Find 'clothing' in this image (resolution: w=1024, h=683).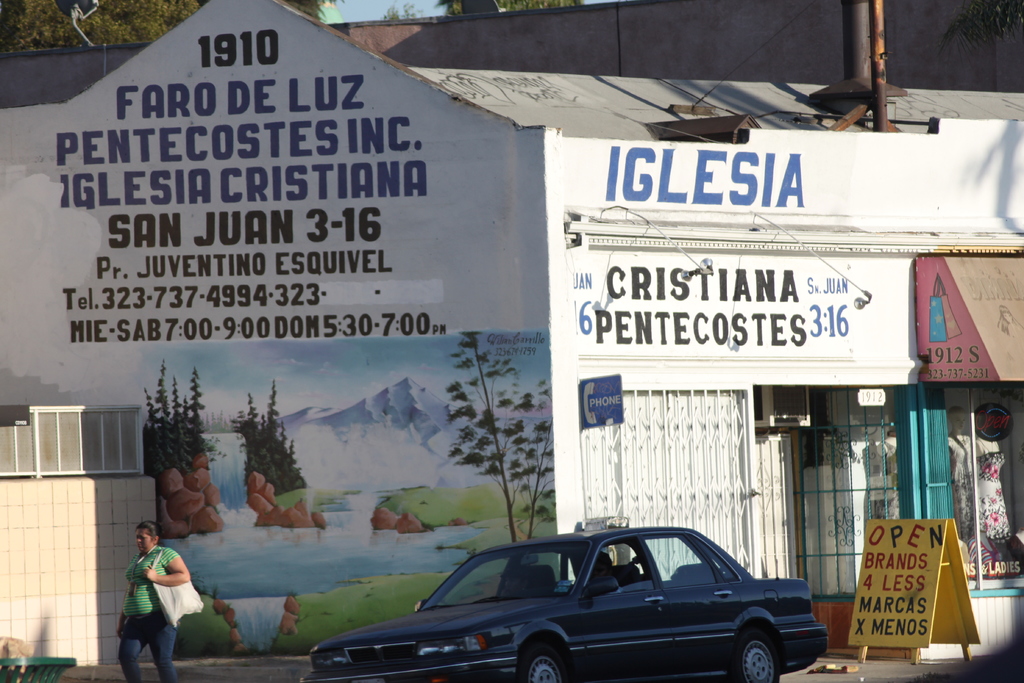
(117, 544, 179, 682).
